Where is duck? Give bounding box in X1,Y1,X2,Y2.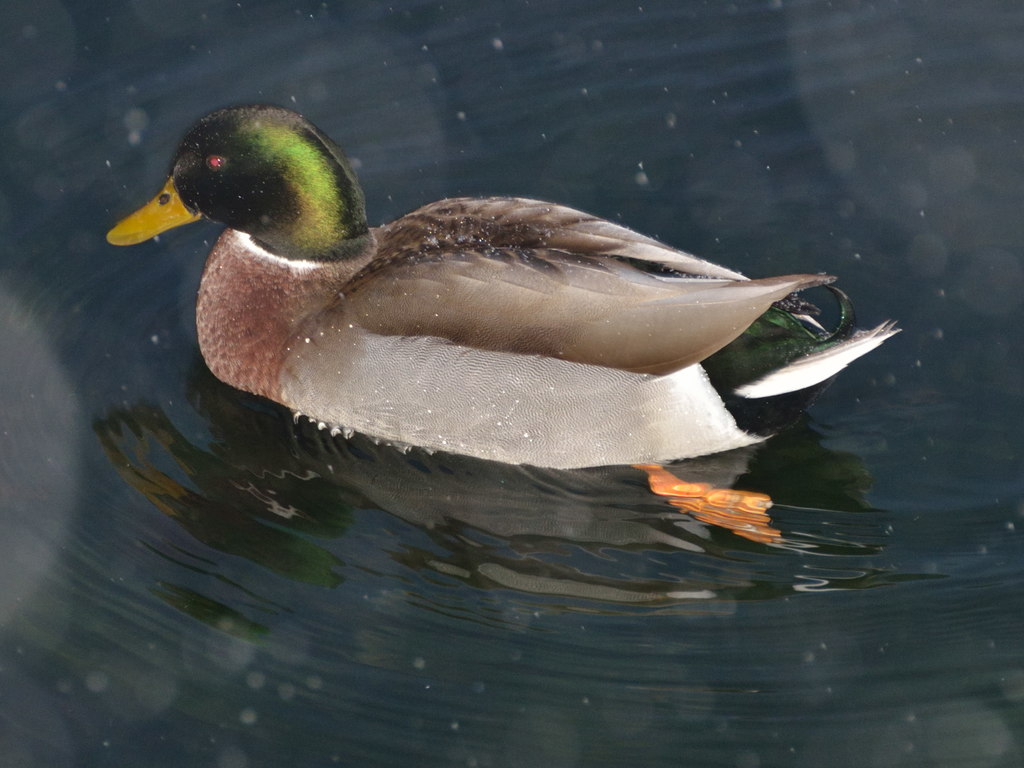
102,106,904,550.
